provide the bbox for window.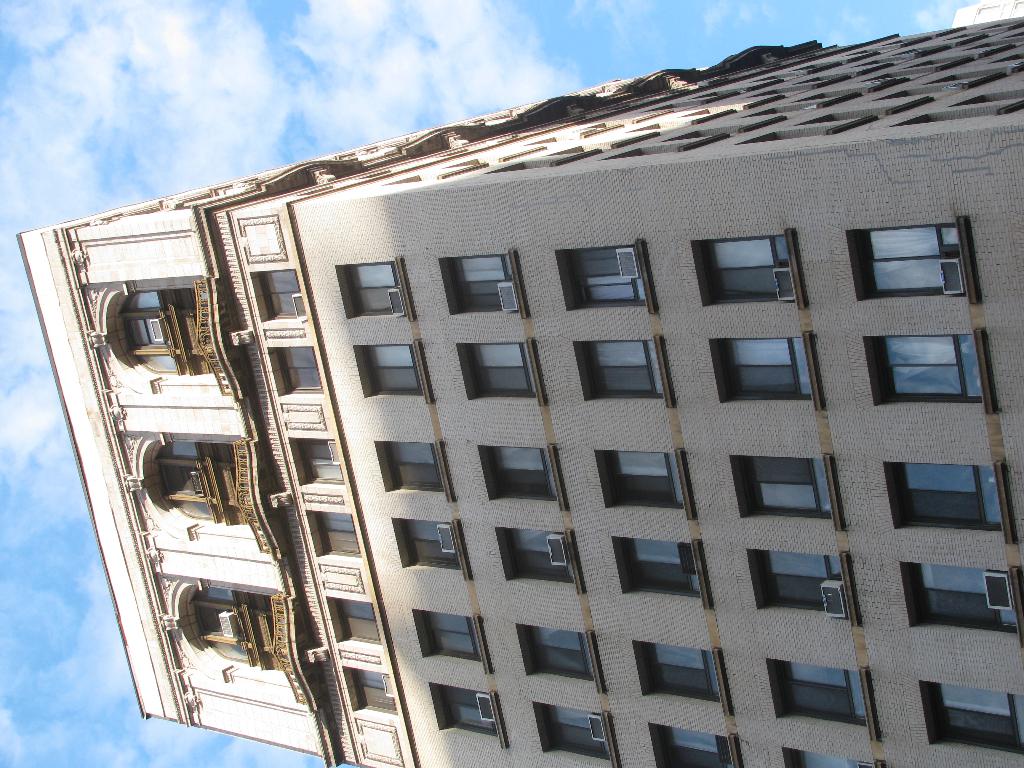
[x1=480, y1=444, x2=570, y2=508].
